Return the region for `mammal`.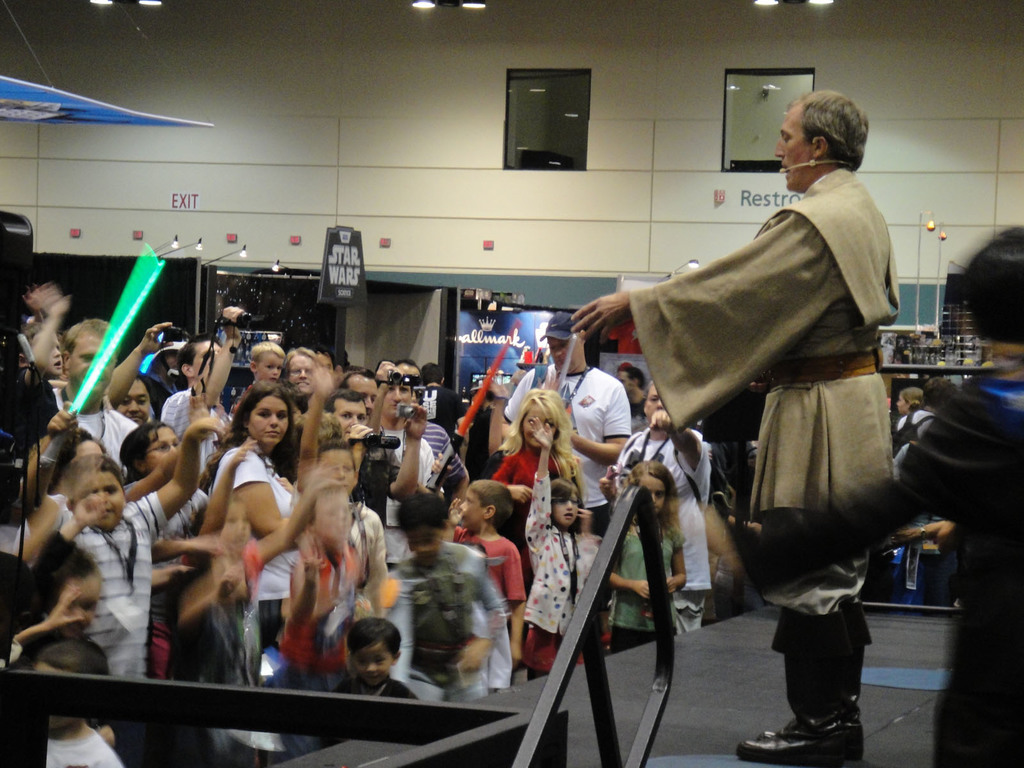
(x1=671, y1=216, x2=1023, y2=760).
